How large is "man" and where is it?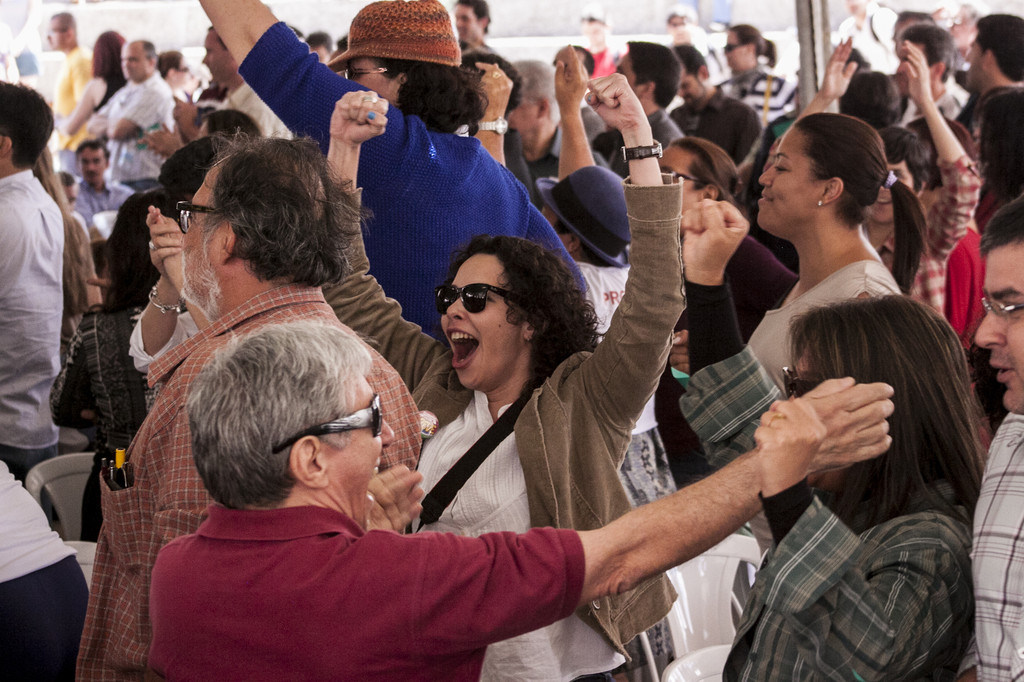
Bounding box: <box>303,29,333,64</box>.
